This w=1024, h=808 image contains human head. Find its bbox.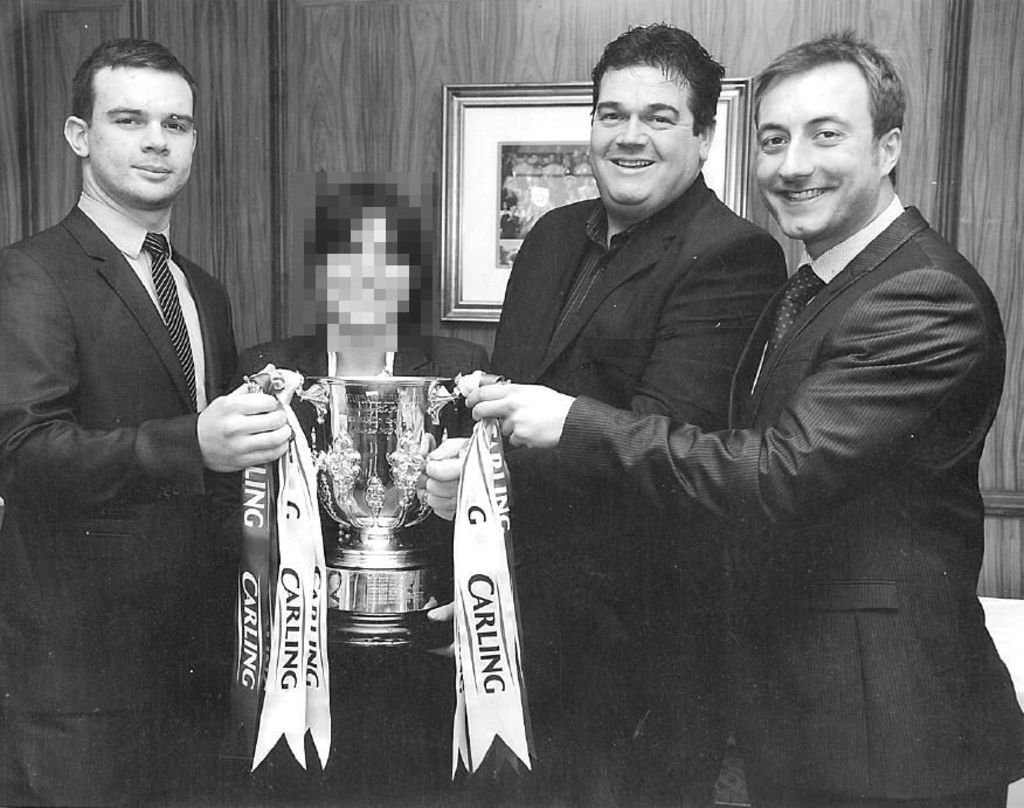
bbox=[749, 32, 905, 240].
